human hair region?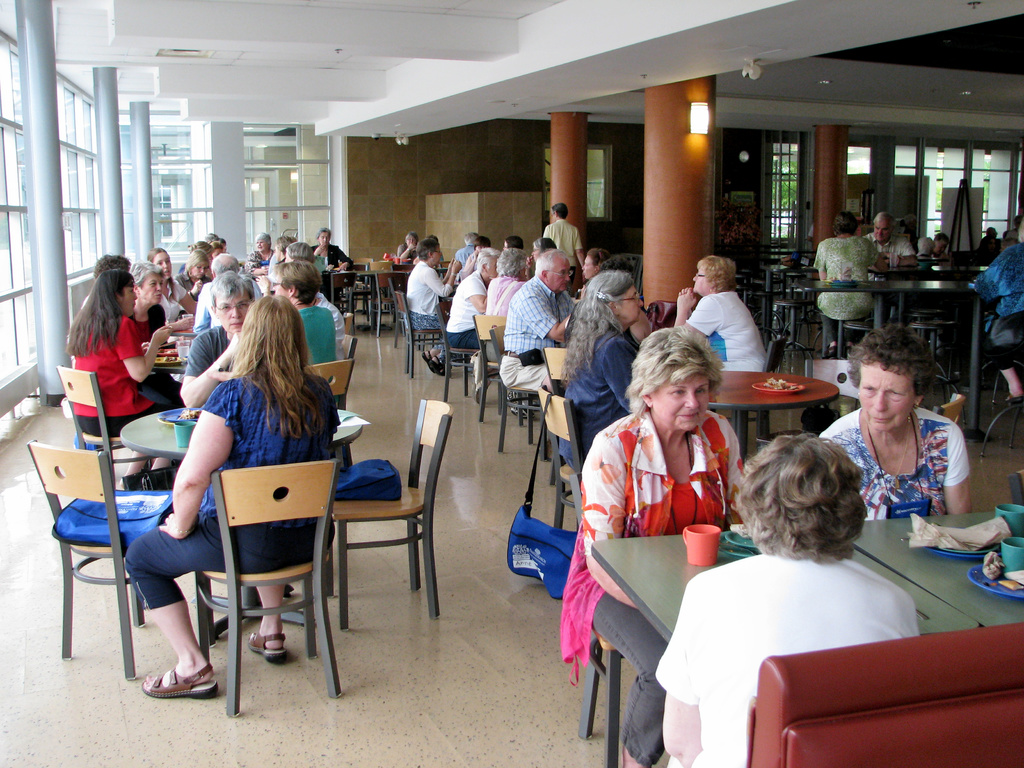
{"x1": 987, "y1": 226, "x2": 996, "y2": 237}
